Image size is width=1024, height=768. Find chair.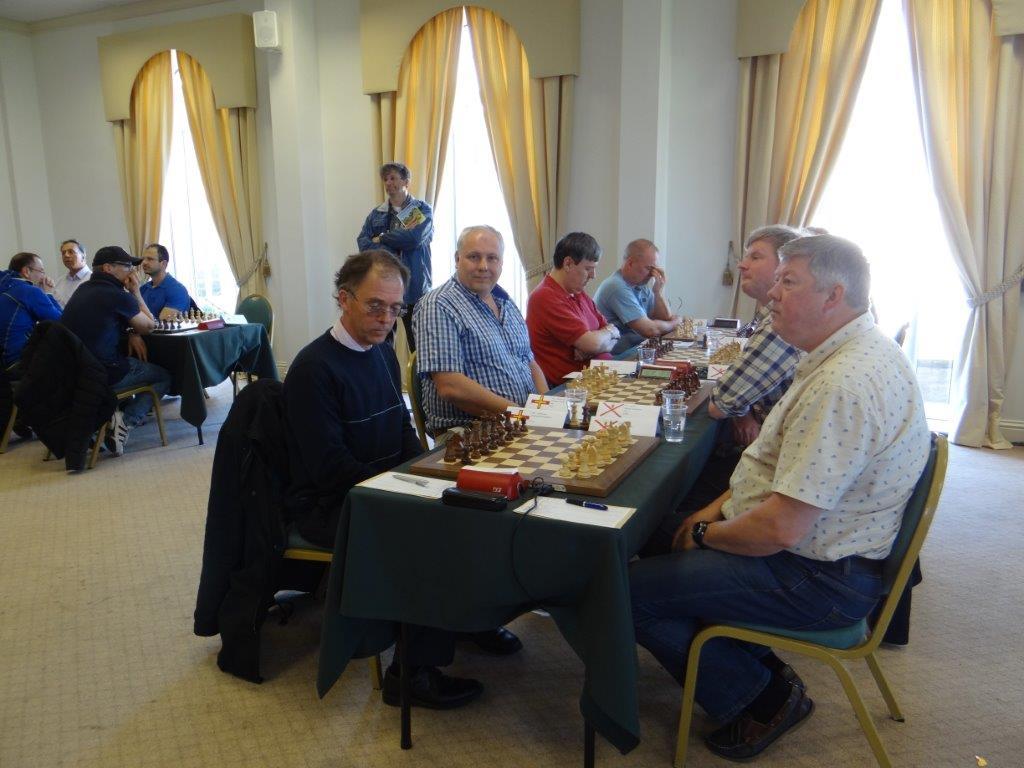
bbox=[391, 353, 449, 454].
